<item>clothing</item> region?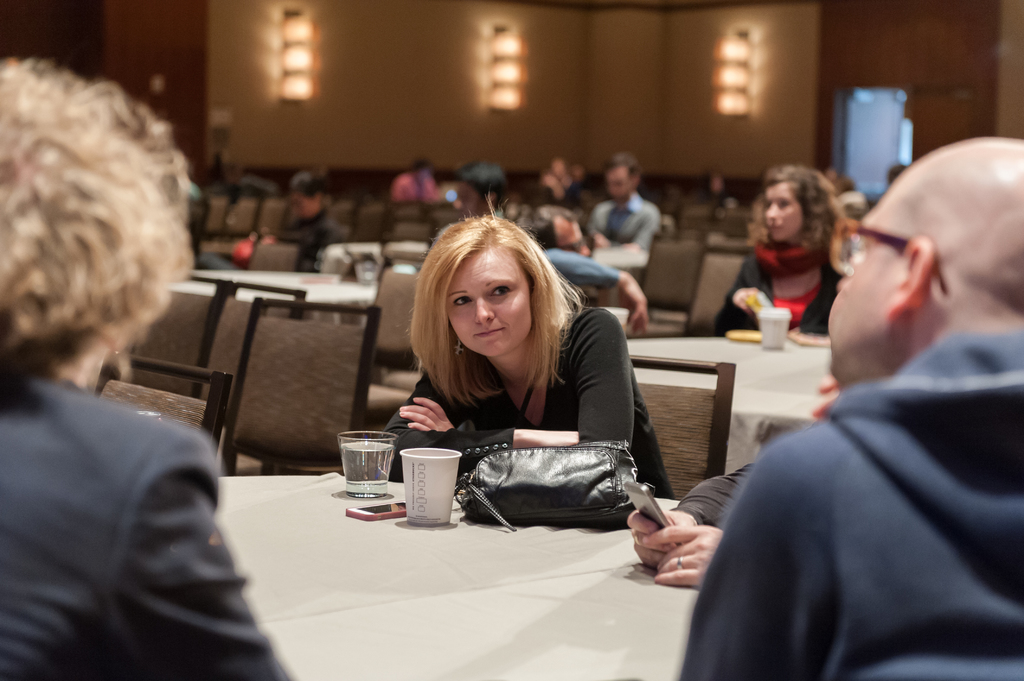
left=388, top=170, right=442, bottom=200
